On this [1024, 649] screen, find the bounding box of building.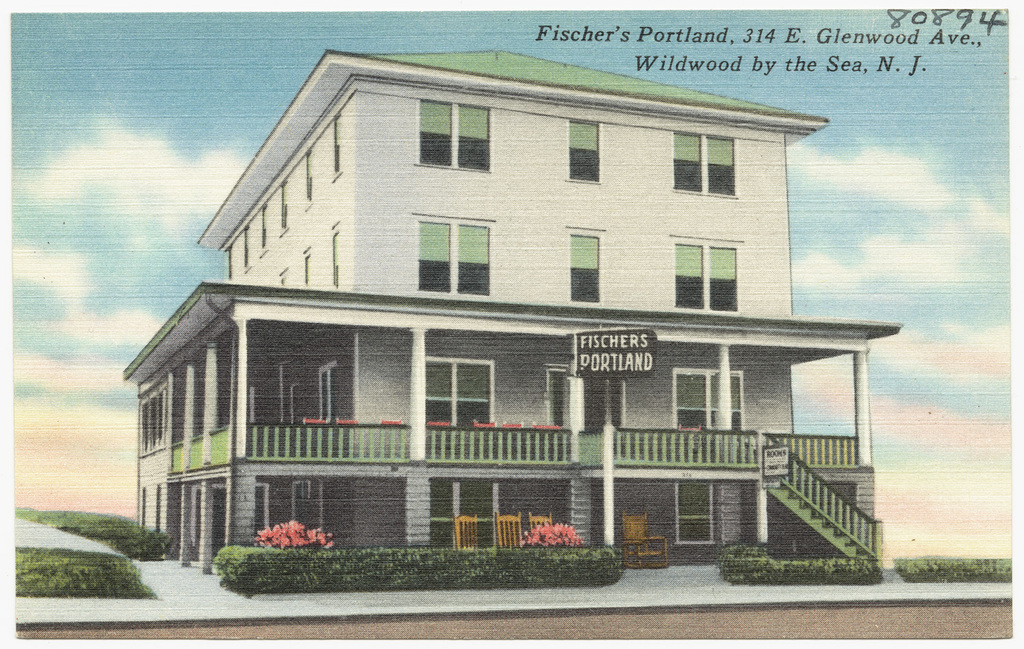
Bounding box: bbox(120, 51, 887, 575).
